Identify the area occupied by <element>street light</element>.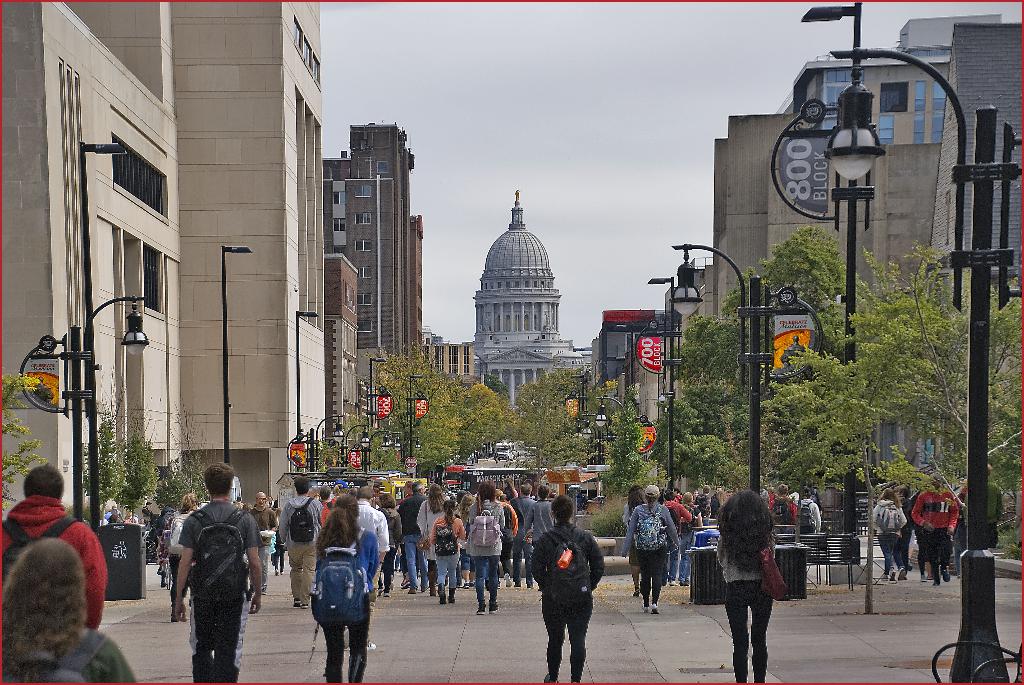
Area: 399/435/425/473.
